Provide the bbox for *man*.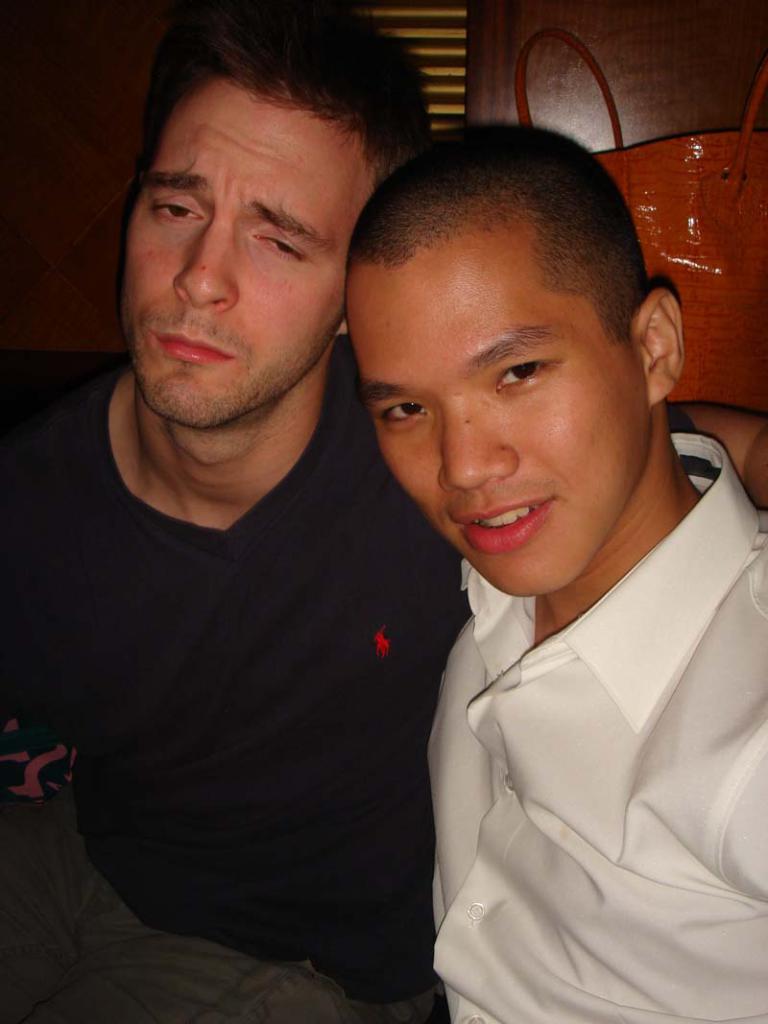
[348,122,767,1023].
